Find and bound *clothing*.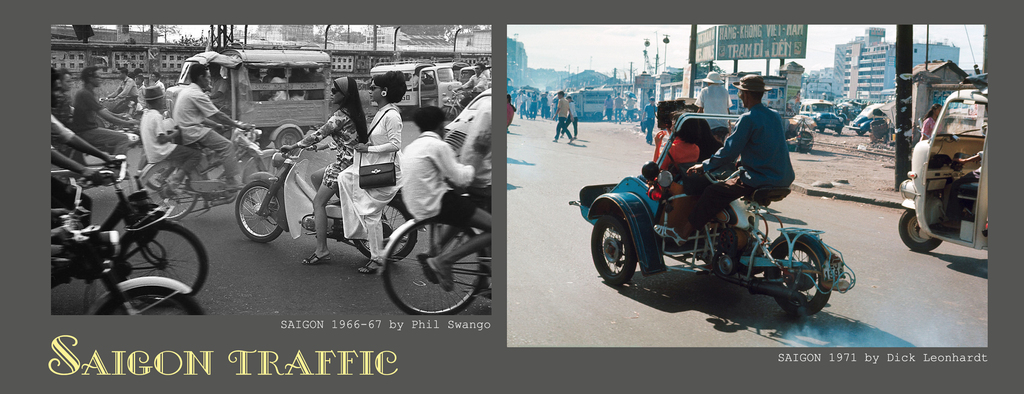
Bound: [659, 127, 701, 178].
